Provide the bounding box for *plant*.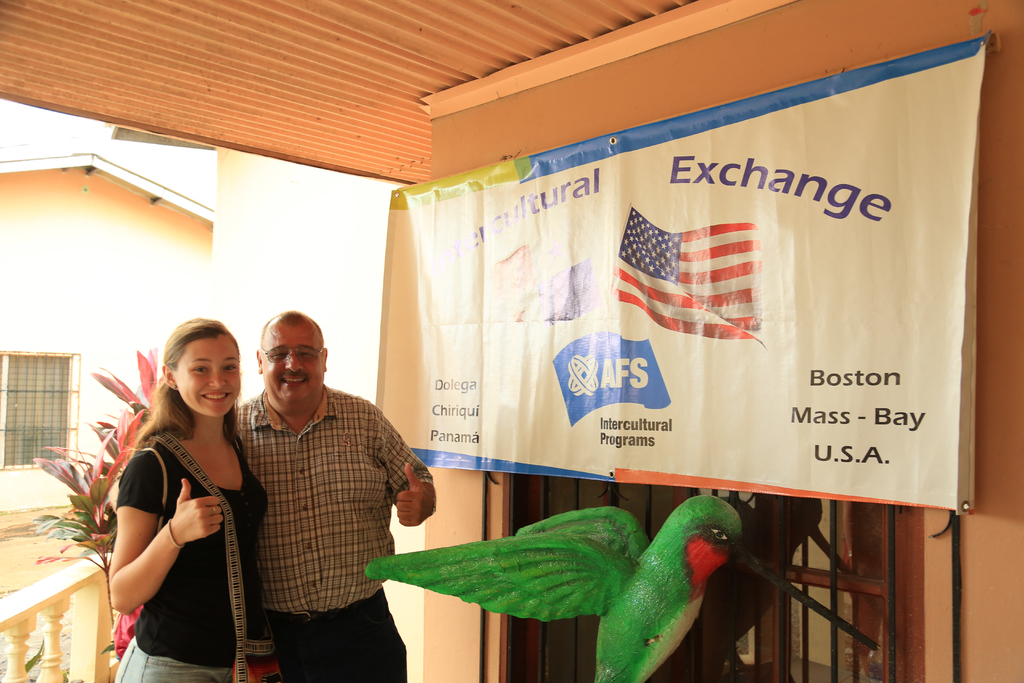
pyautogui.locateOnScreen(33, 341, 175, 680).
